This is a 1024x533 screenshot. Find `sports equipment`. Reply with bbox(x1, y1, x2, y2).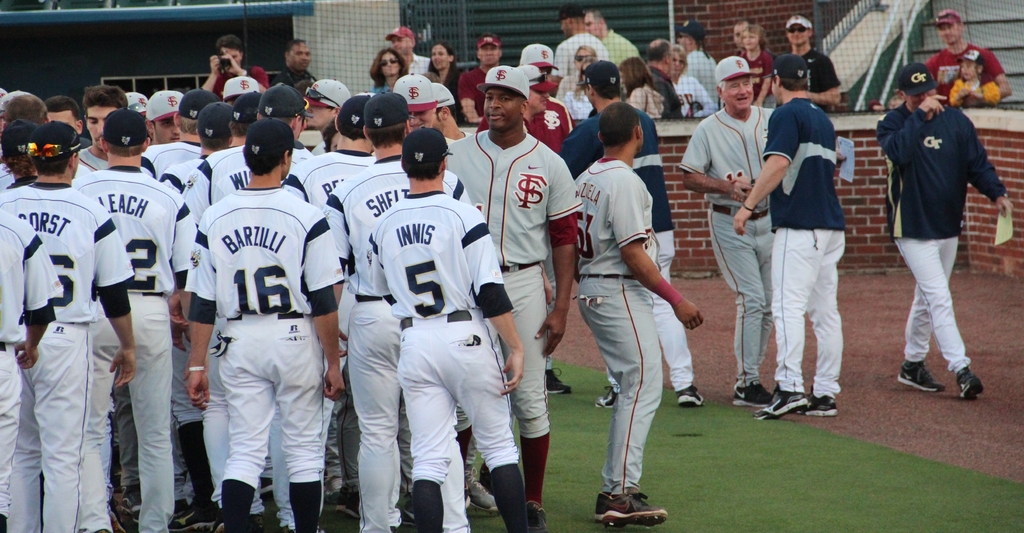
bbox(958, 365, 982, 403).
